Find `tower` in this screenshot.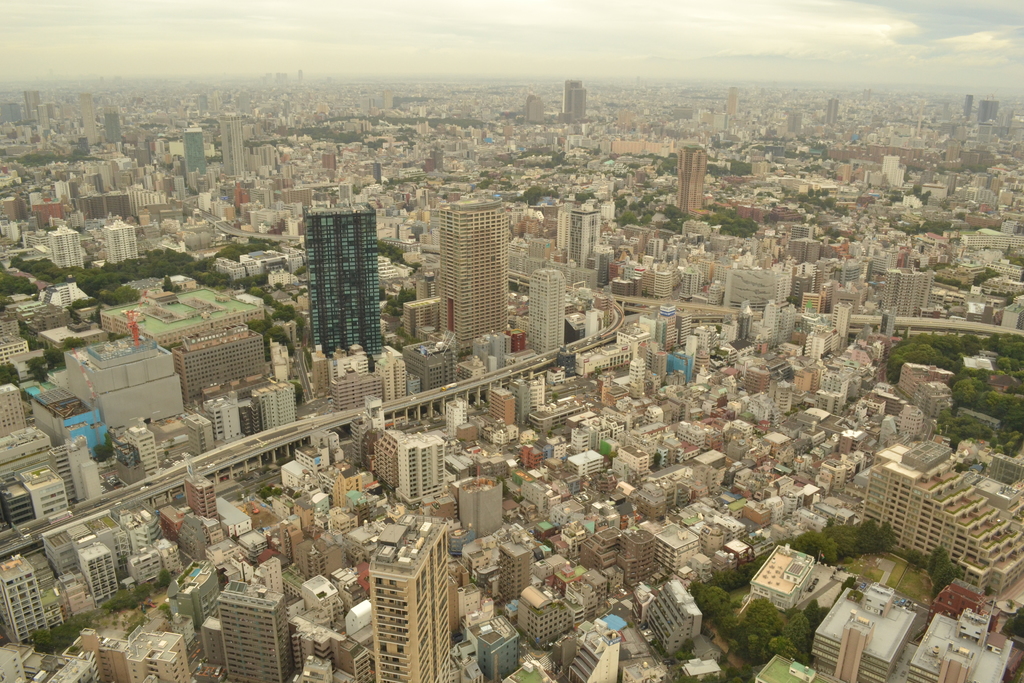
The bounding box for `tower` is (285, 187, 394, 360).
